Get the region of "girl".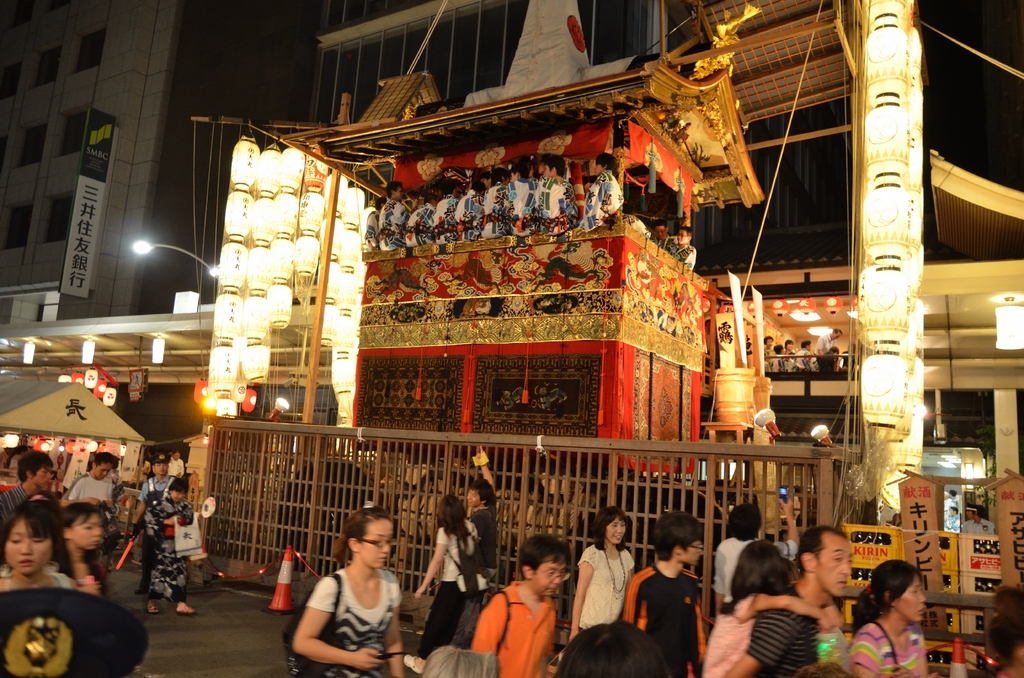
x1=696, y1=538, x2=841, y2=677.
